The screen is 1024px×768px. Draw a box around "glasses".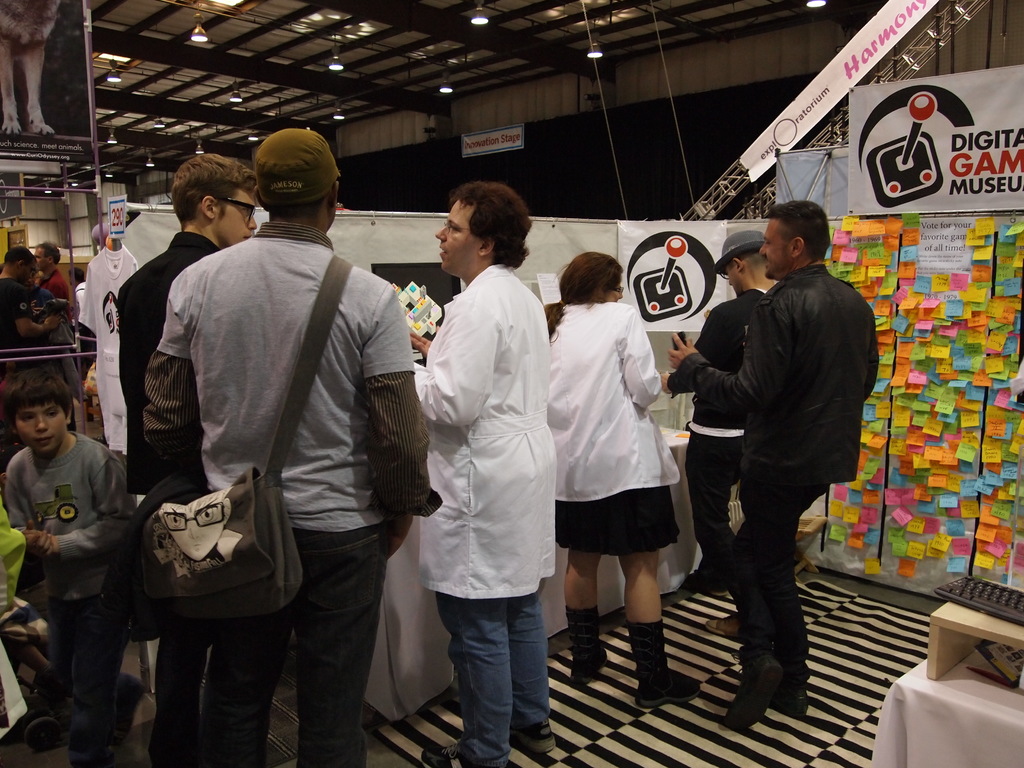
locate(609, 283, 624, 296).
